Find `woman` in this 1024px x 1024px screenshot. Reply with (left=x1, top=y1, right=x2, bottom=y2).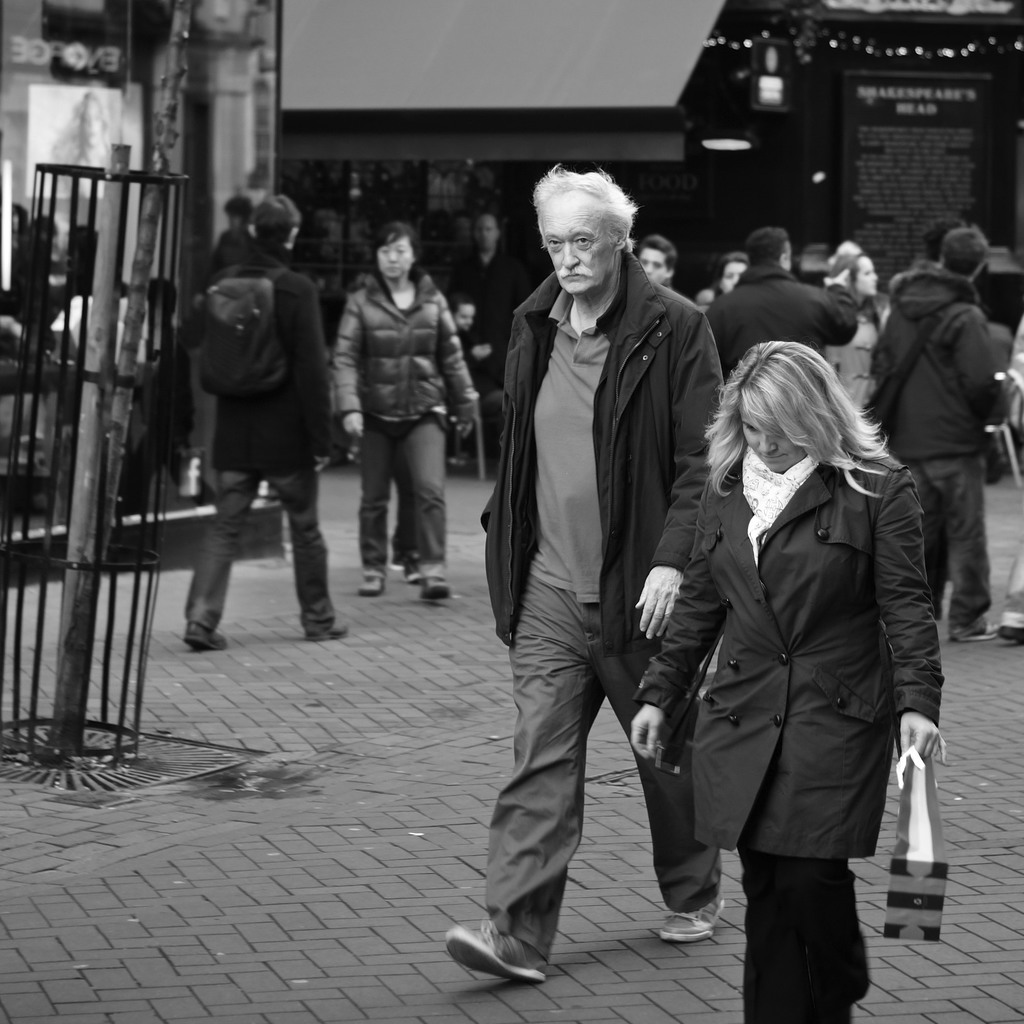
(left=330, top=224, right=478, bottom=598).
